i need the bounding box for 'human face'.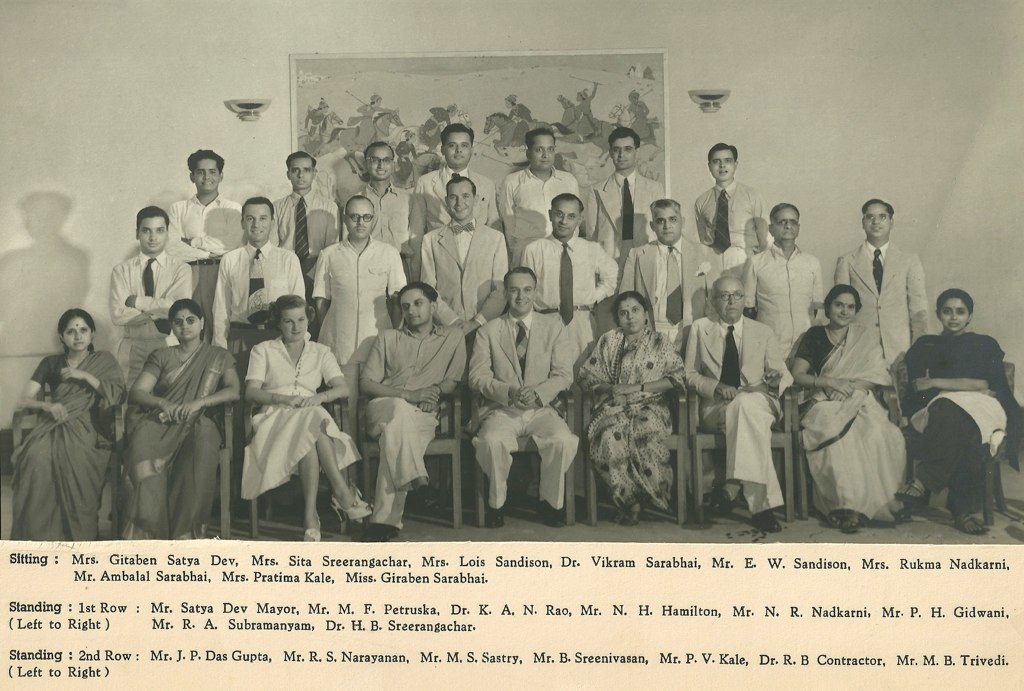
Here it is: detection(865, 204, 890, 241).
